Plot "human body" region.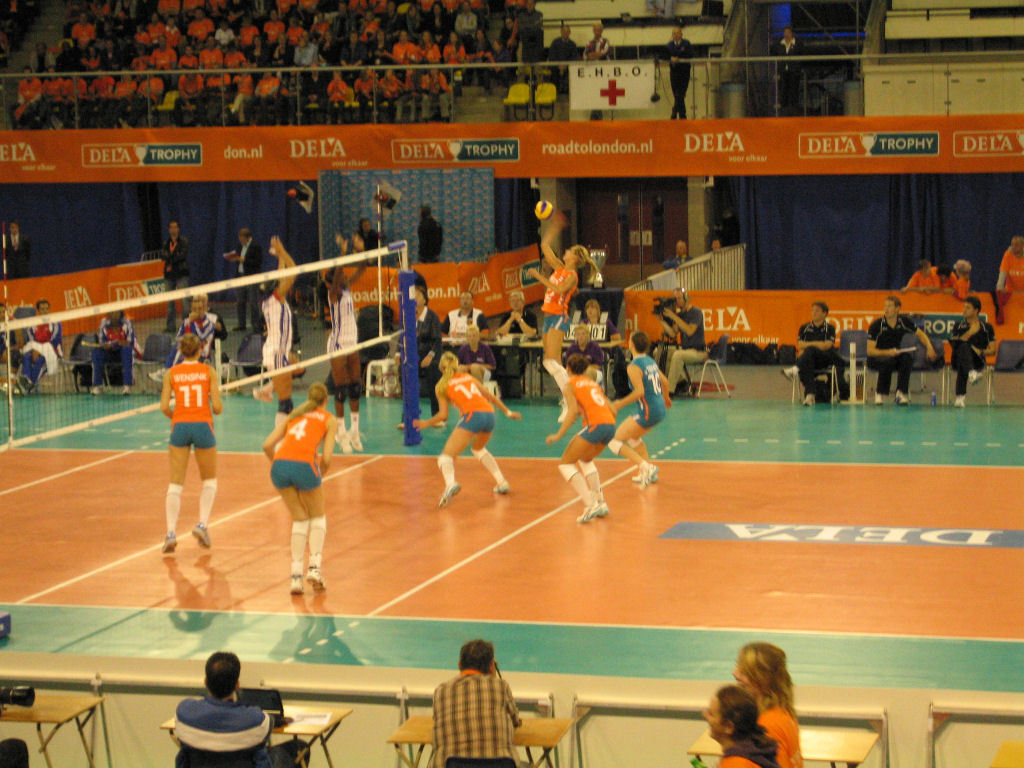
Plotted at 659, 28, 709, 115.
